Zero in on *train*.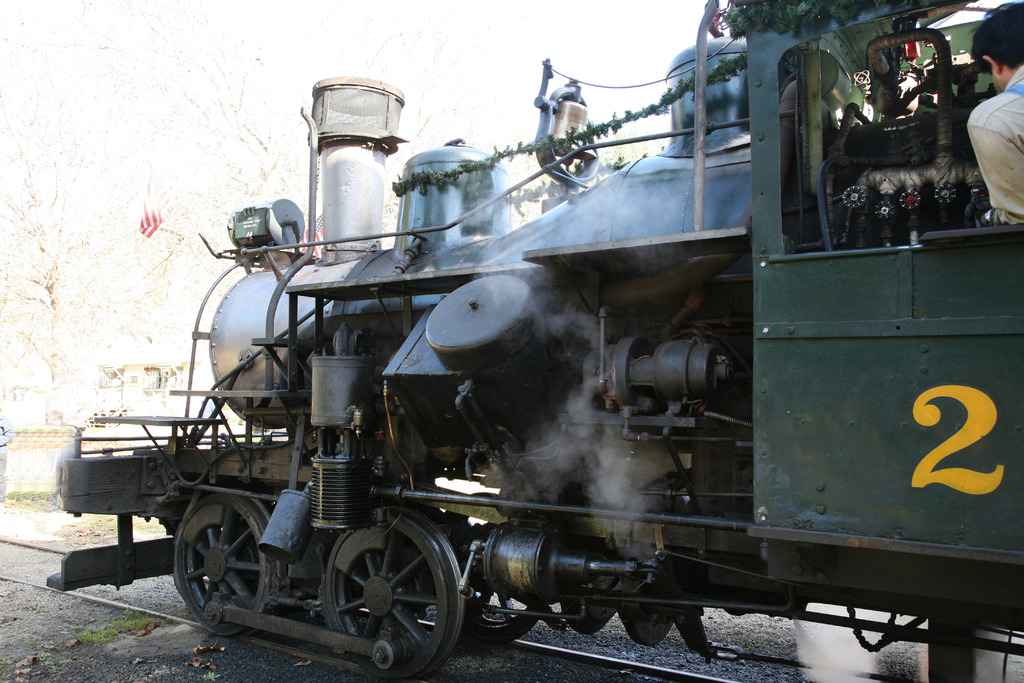
Zeroed in: l=45, t=0, r=1023, b=682.
